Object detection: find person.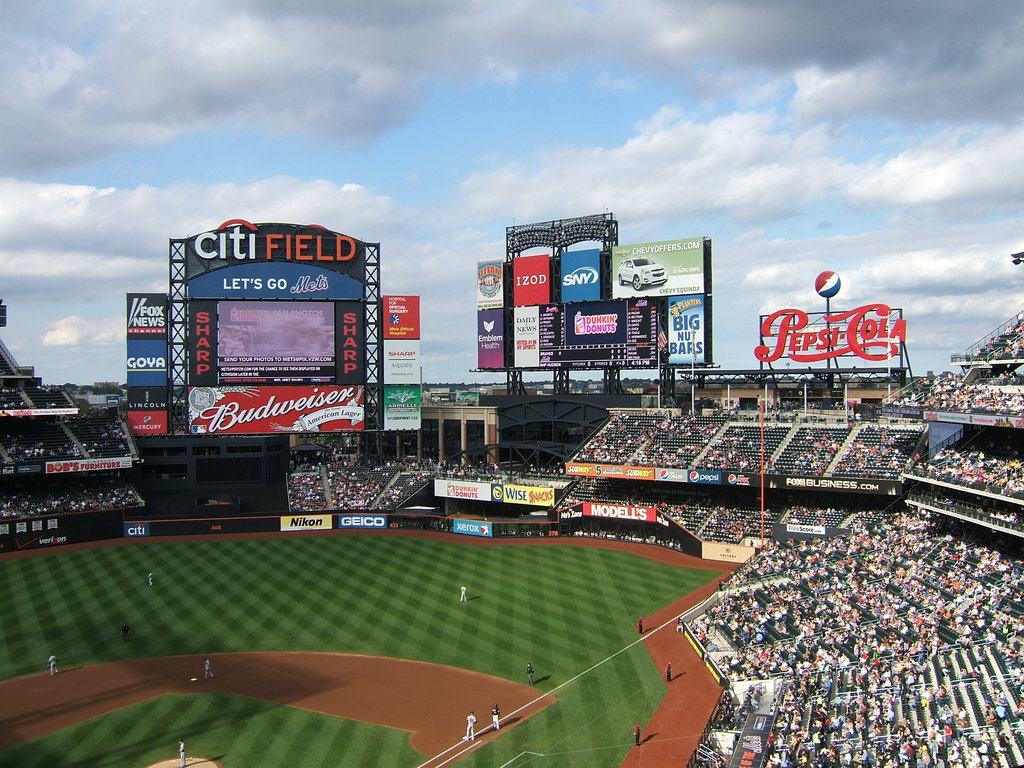
l=202, t=659, r=214, b=684.
